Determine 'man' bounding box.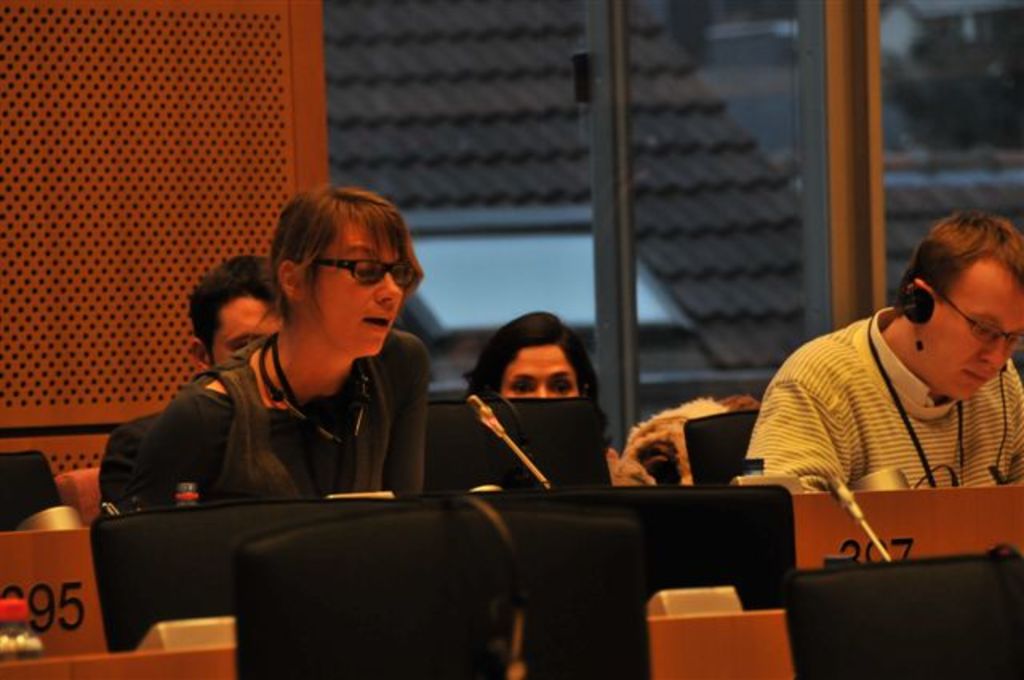
Determined: <region>736, 224, 1023, 549</region>.
